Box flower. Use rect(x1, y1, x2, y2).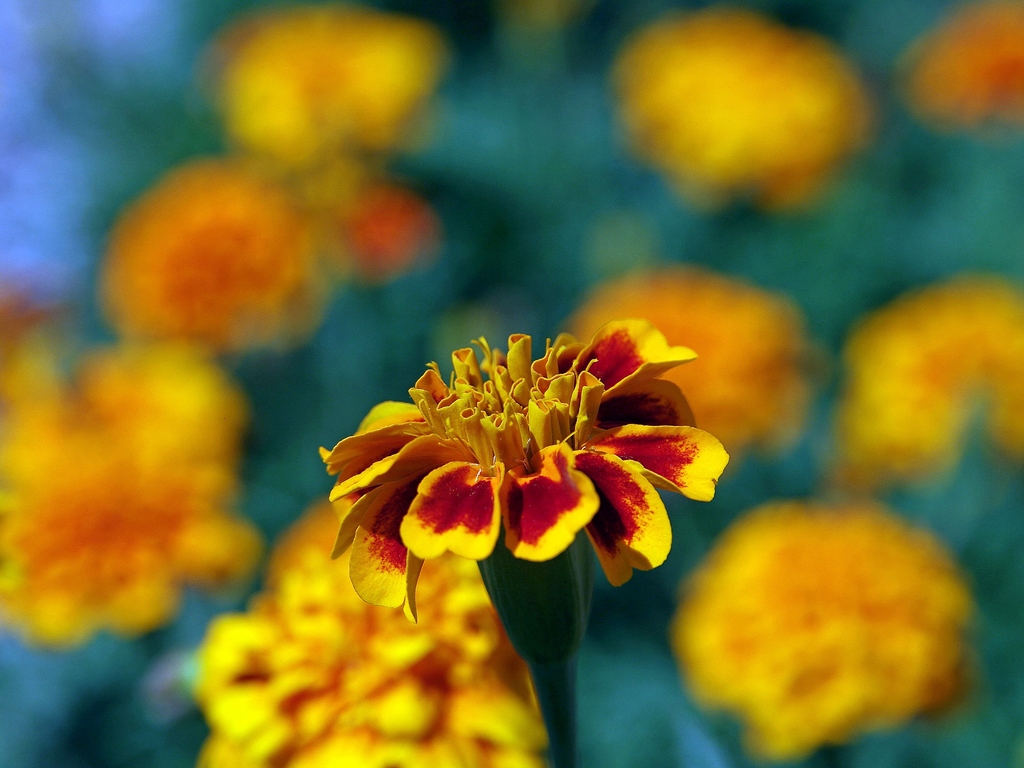
rect(908, 0, 1023, 131).
